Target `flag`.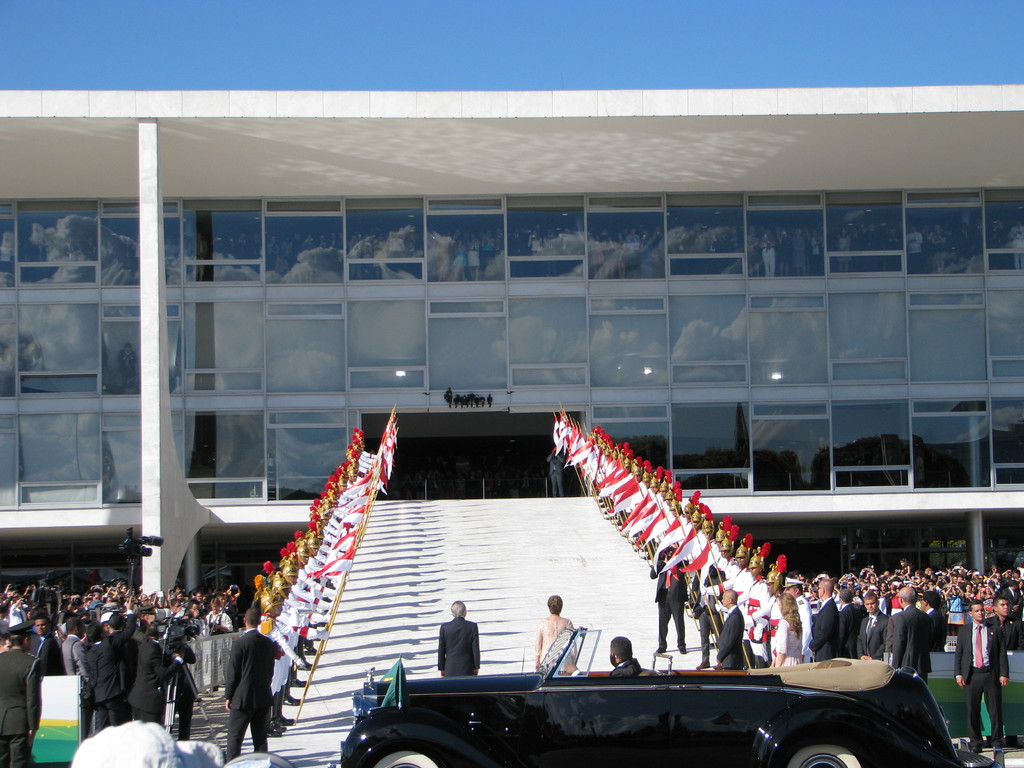
Target region: 685, 536, 714, 591.
